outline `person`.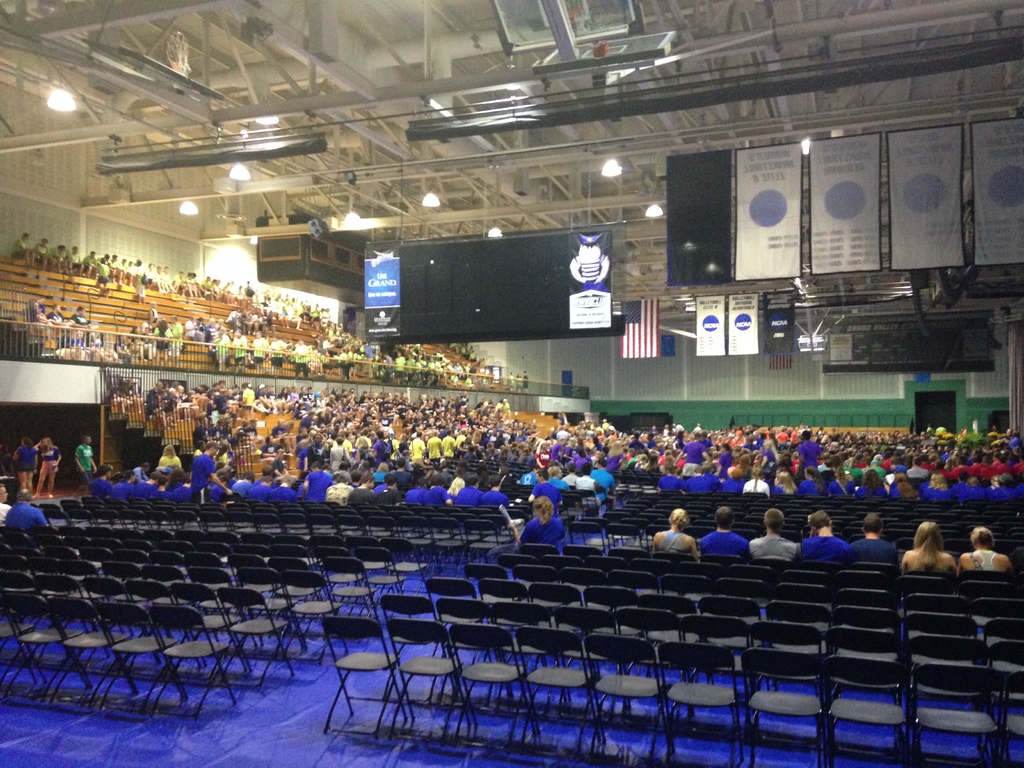
Outline: Rect(900, 516, 955, 574).
